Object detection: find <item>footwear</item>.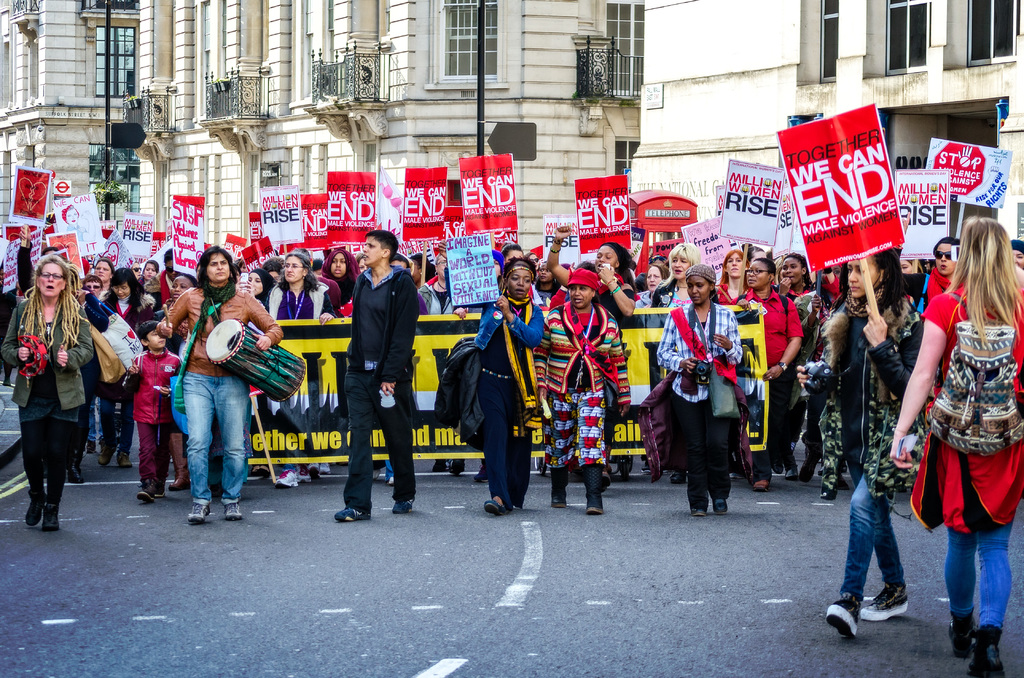
x1=385, y1=474, x2=394, y2=486.
